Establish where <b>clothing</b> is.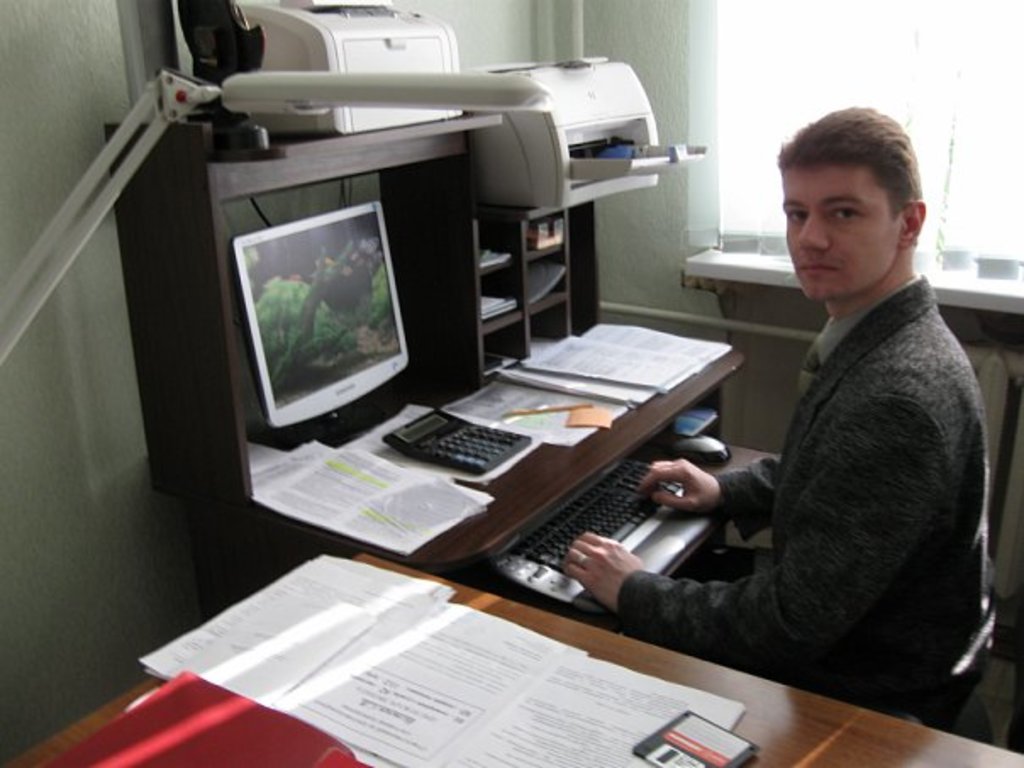
Established at BBox(634, 190, 995, 731).
